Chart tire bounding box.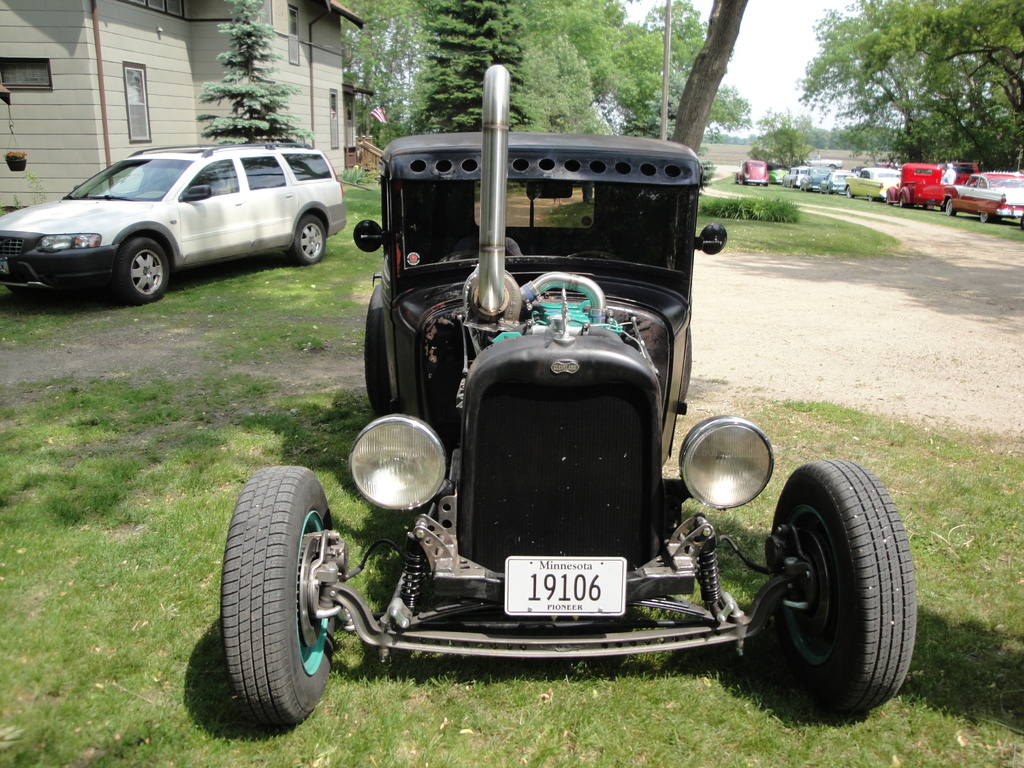
Charted: l=846, t=186, r=854, b=198.
